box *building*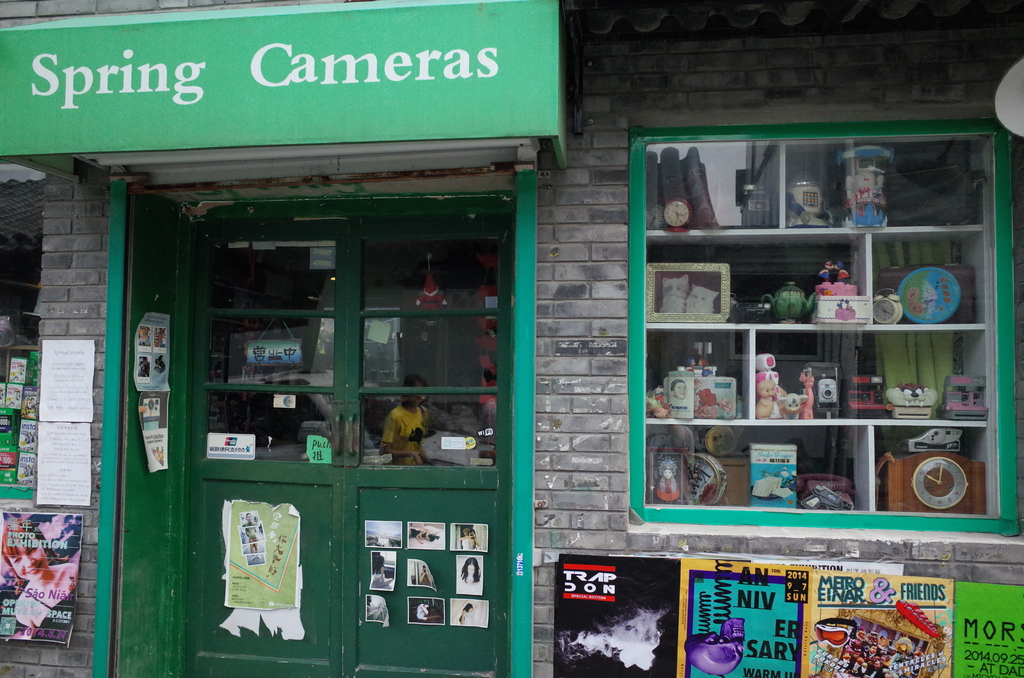
bbox=(0, 0, 1023, 677)
